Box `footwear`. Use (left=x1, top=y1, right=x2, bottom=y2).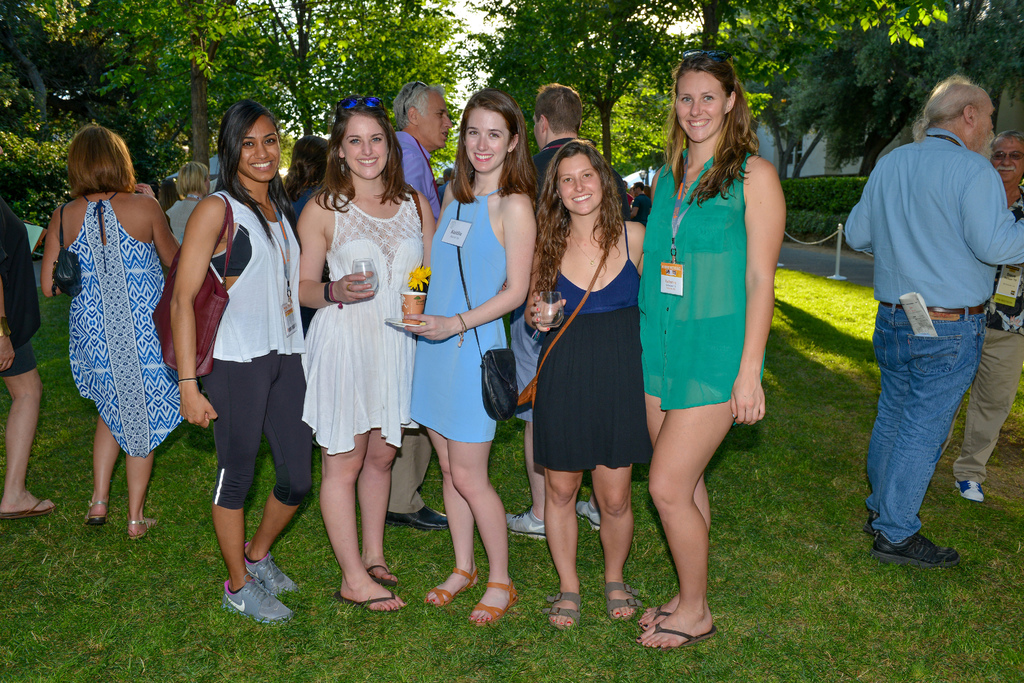
(left=252, top=541, right=295, bottom=596).
